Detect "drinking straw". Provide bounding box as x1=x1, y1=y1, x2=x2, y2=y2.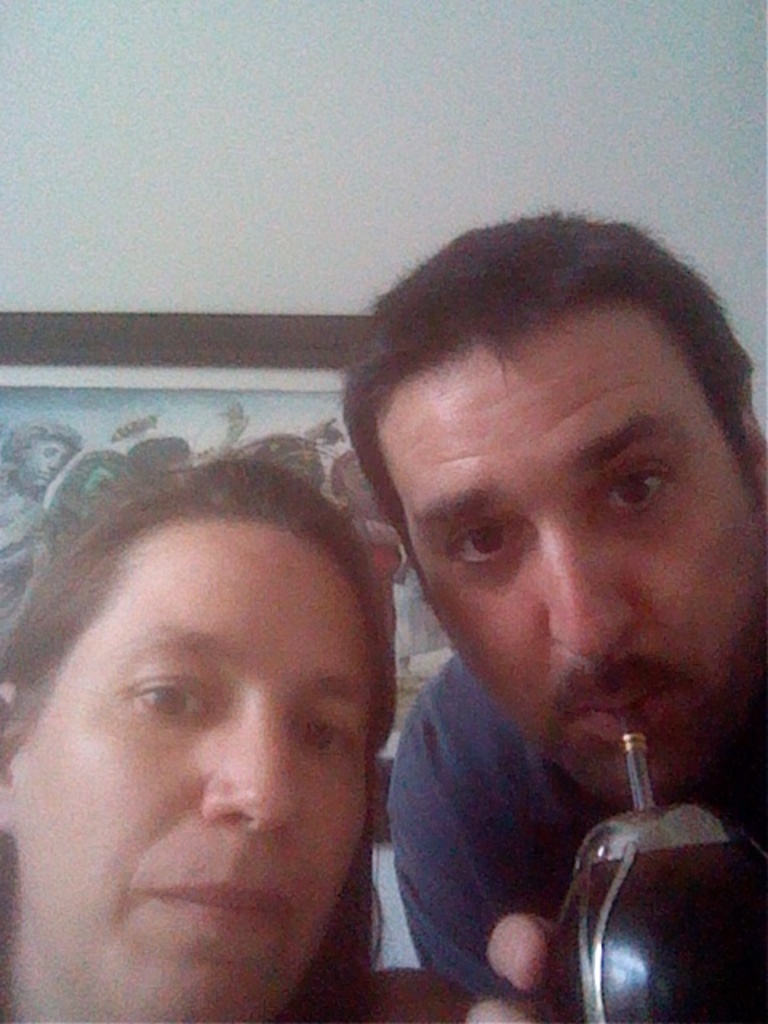
x1=618, y1=704, x2=650, y2=816.
